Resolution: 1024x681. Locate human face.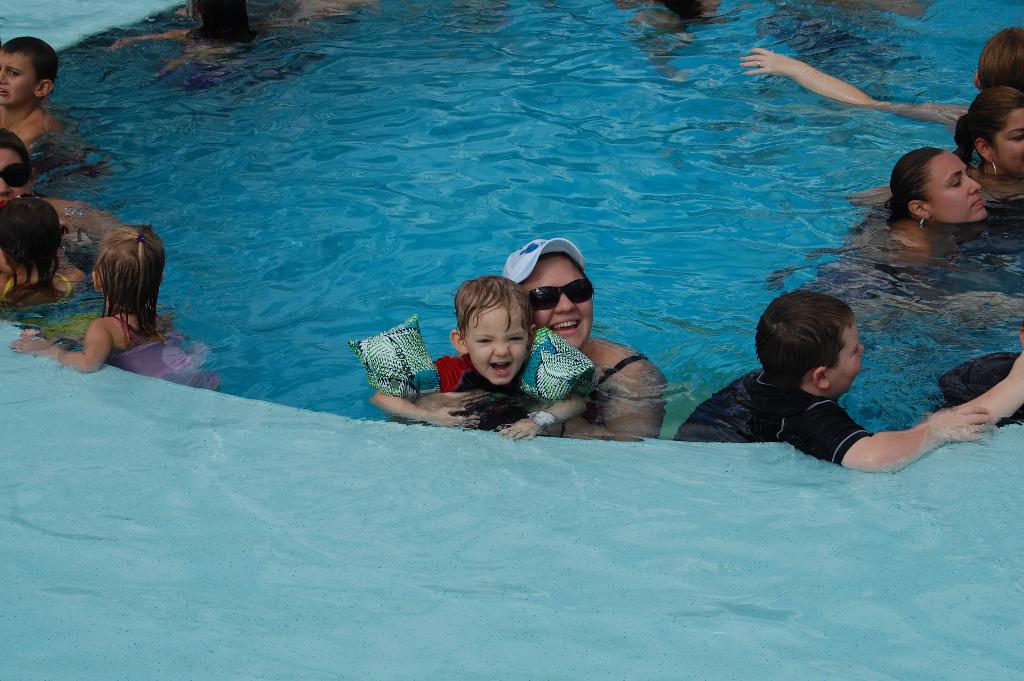
BBox(0, 51, 38, 112).
